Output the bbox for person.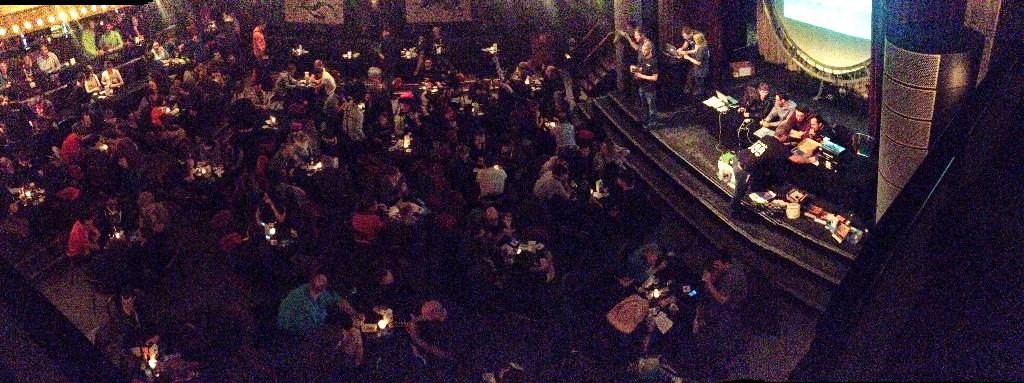
663:26:694:98.
